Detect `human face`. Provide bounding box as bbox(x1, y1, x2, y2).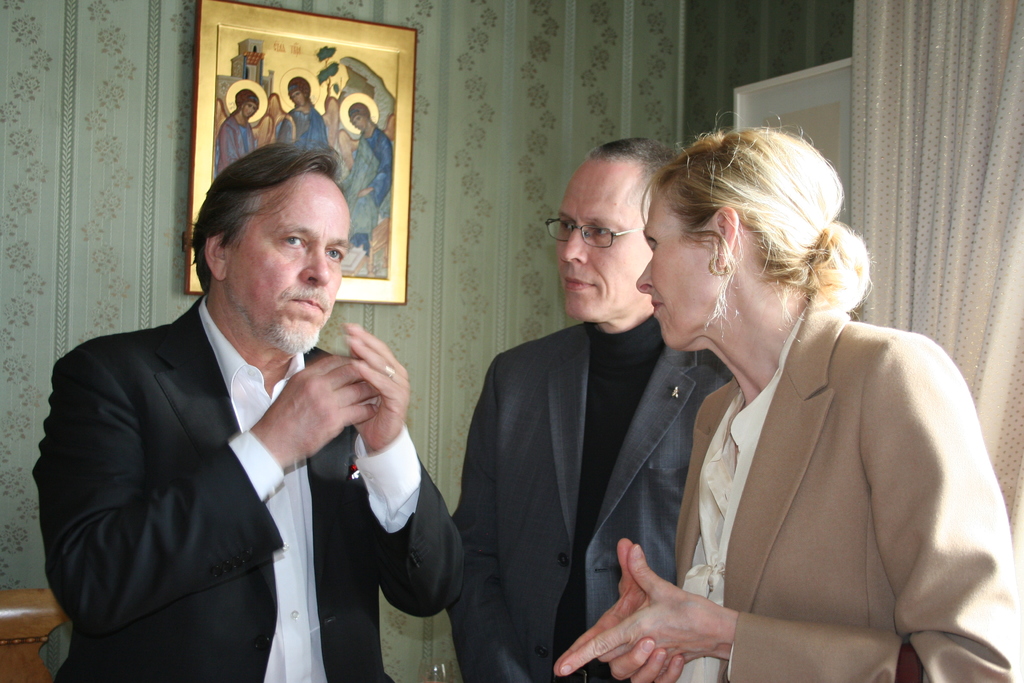
bbox(241, 101, 259, 117).
